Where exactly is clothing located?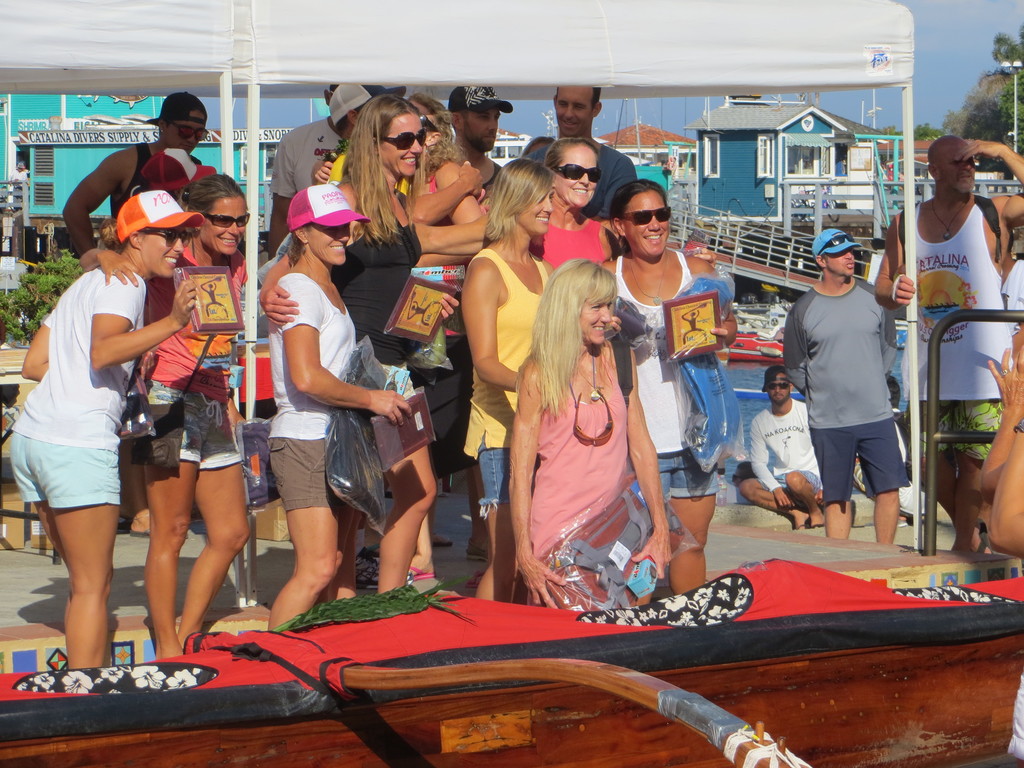
Its bounding box is pyautogui.locateOnScreen(638, 441, 703, 500).
